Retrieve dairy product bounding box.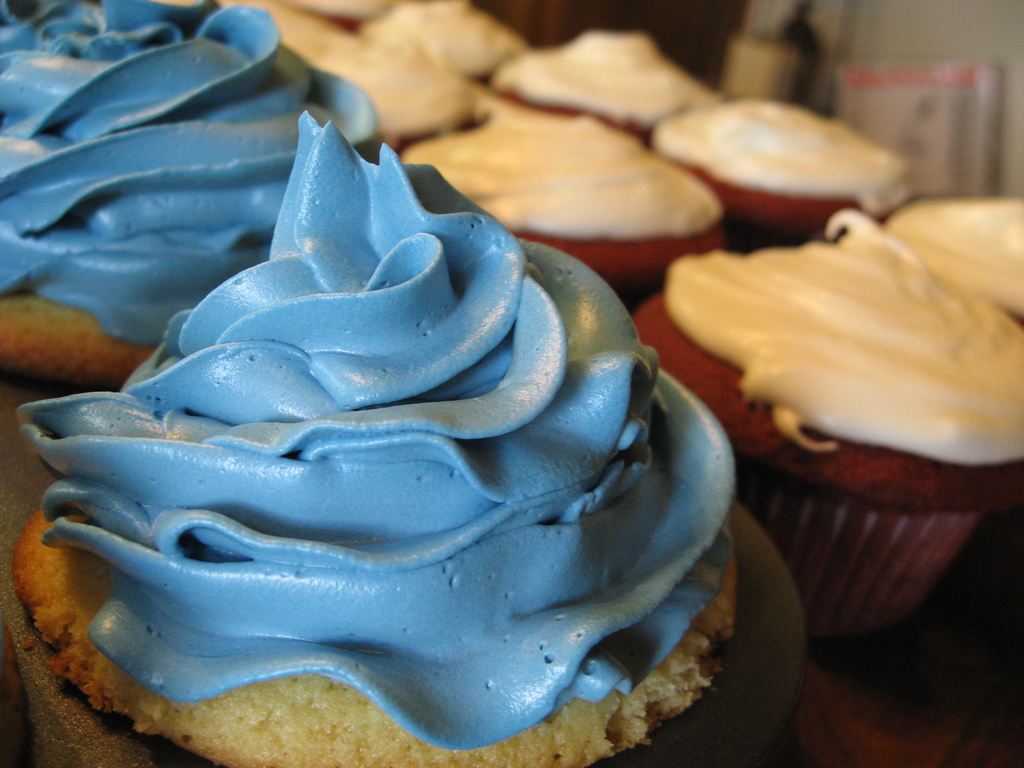
Bounding box: 380, 0, 522, 85.
